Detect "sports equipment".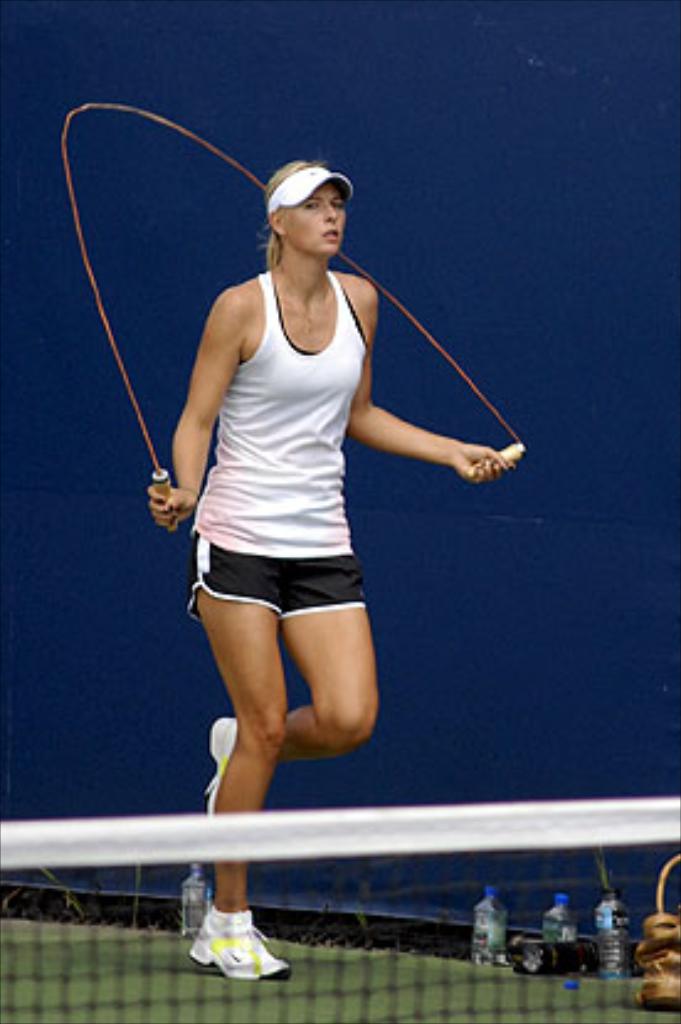
Detected at detection(205, 713, 239, 822).
